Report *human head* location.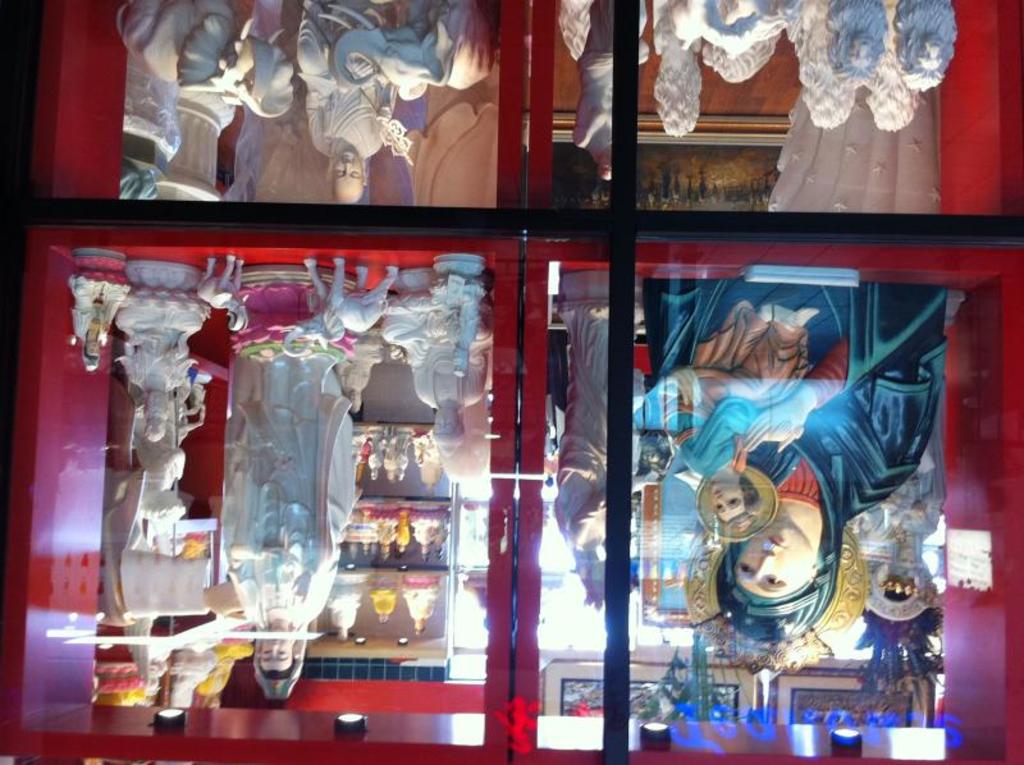
Report: select_region(329, 143, 367, 207).
